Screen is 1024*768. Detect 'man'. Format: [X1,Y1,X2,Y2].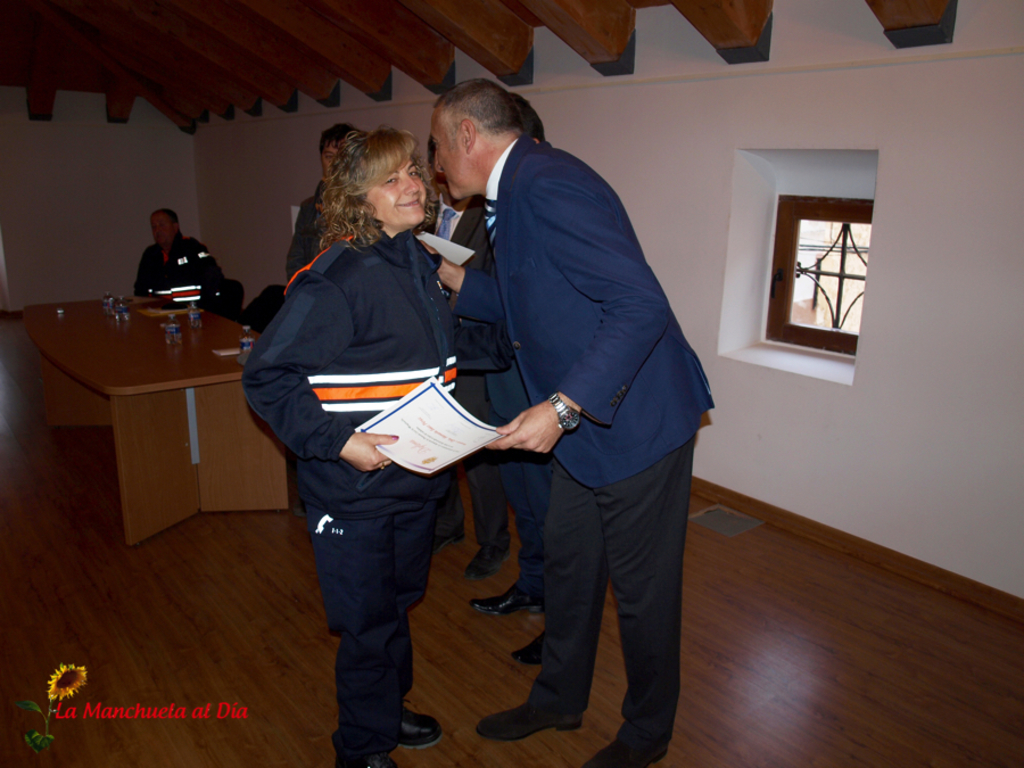
[413,126,520,578].
